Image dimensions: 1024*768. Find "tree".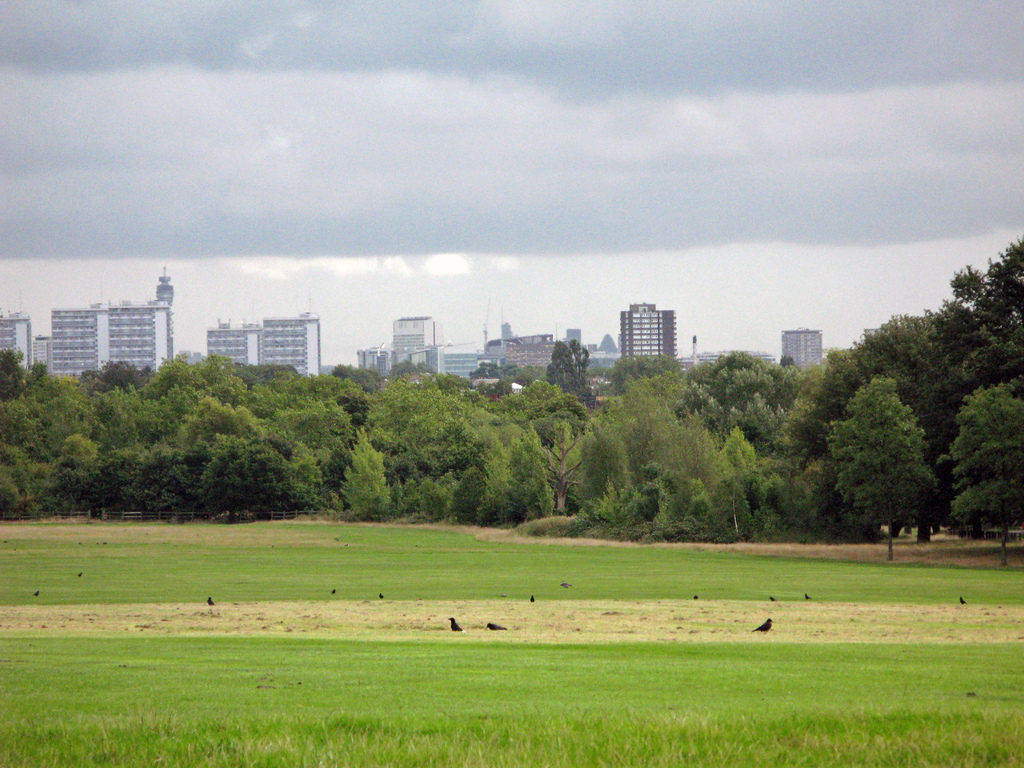
946/379/1023/570.
